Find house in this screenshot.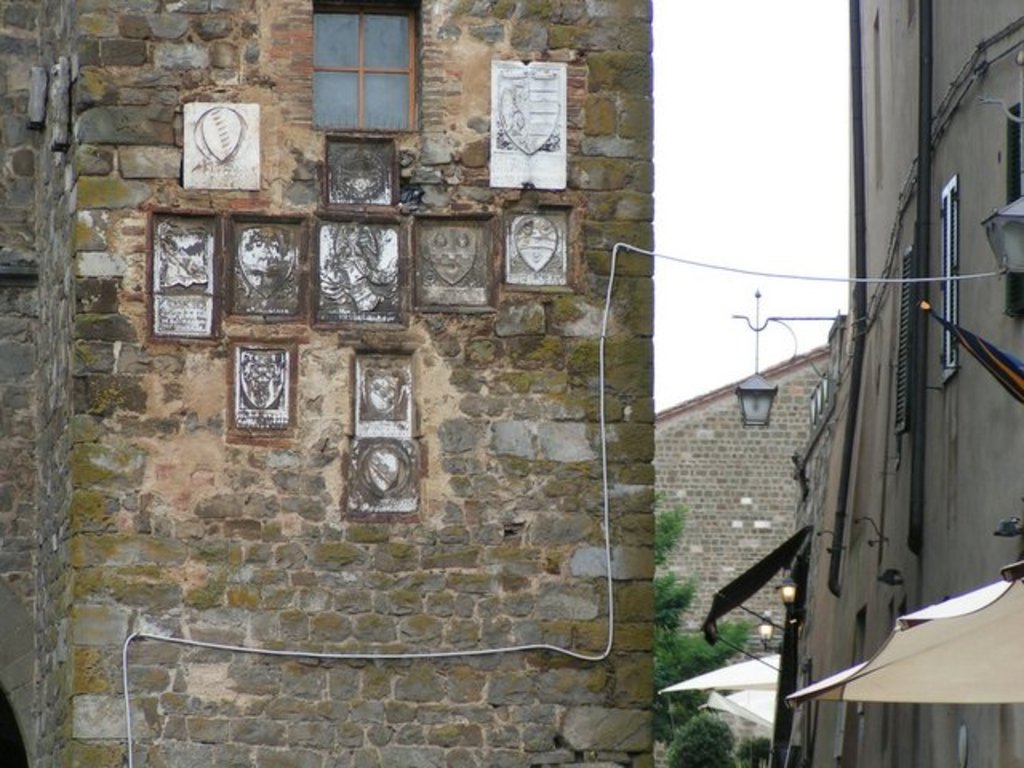
The bounding box for house is x1=0 y1=0 x2=654 y2=766.
